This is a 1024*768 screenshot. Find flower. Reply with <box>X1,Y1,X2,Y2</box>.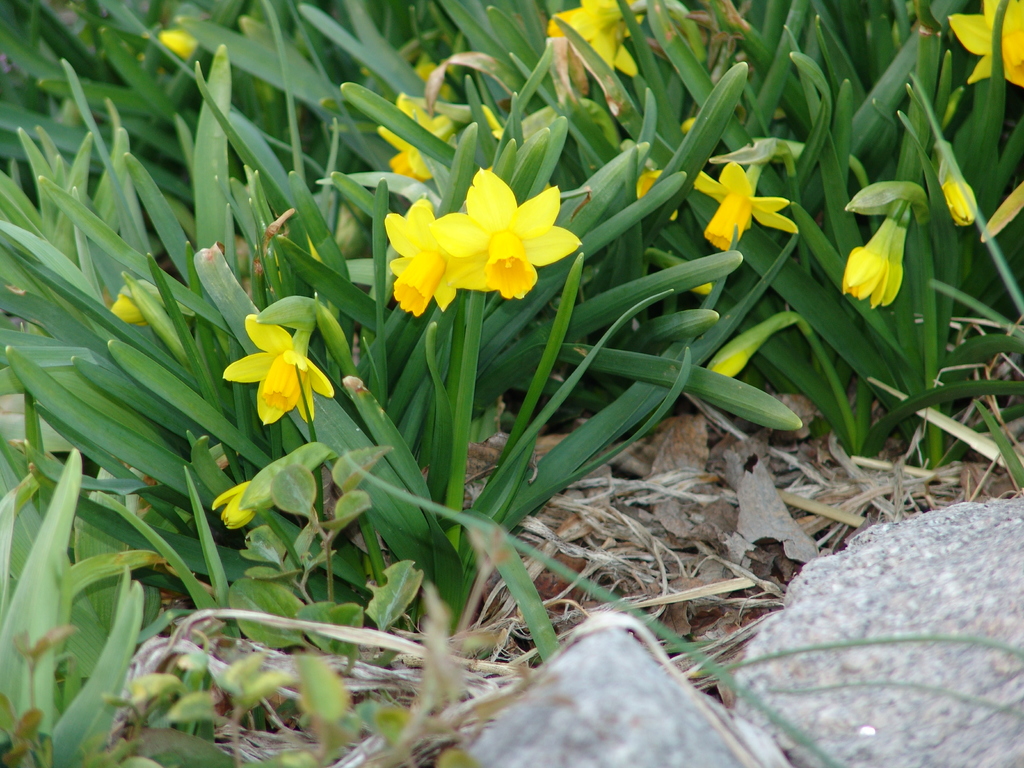
<box>945,0,1023,90</box>.
